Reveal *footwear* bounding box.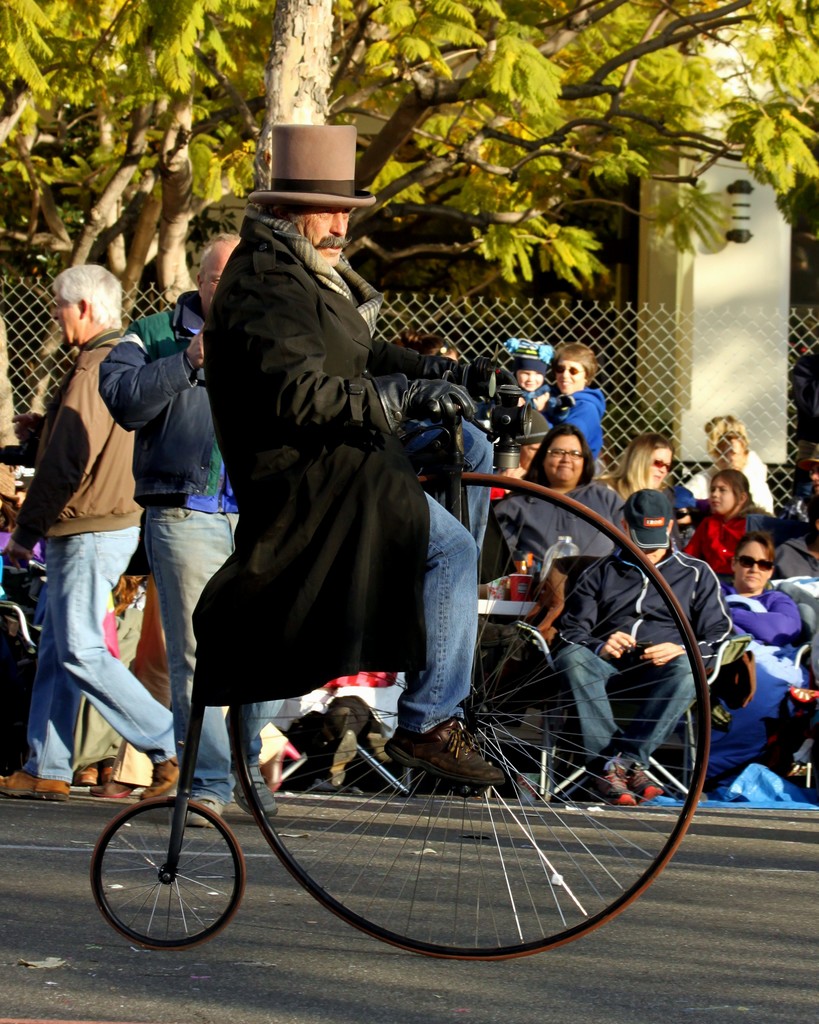
Revealed: box(385, 717, 504, 785).
